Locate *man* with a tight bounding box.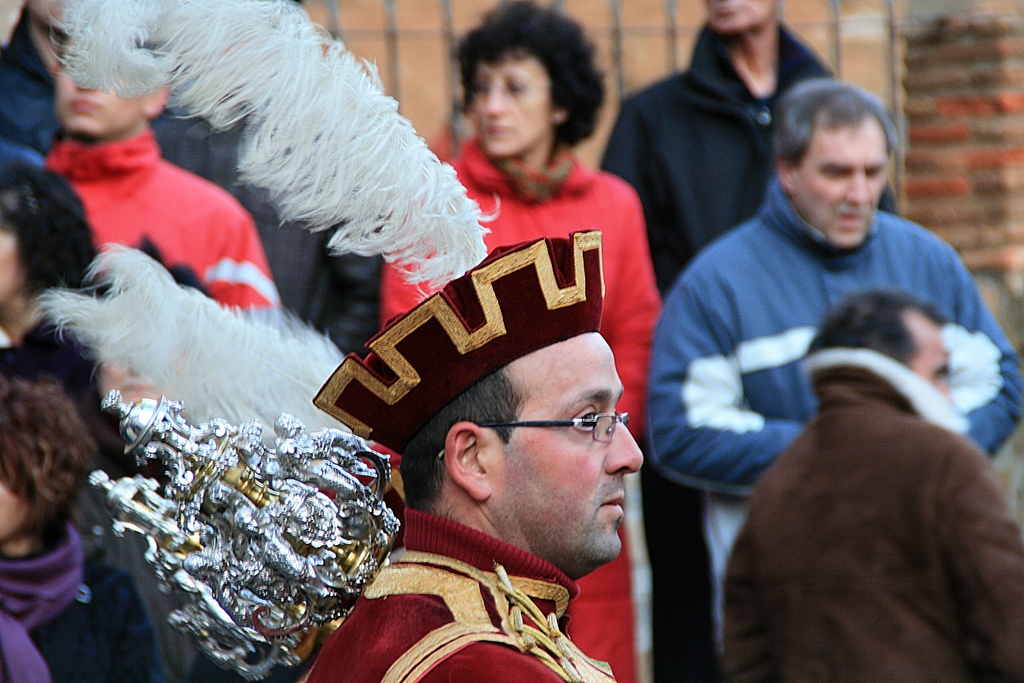
<bbox>296, 224, 644, 682</bbox>.
